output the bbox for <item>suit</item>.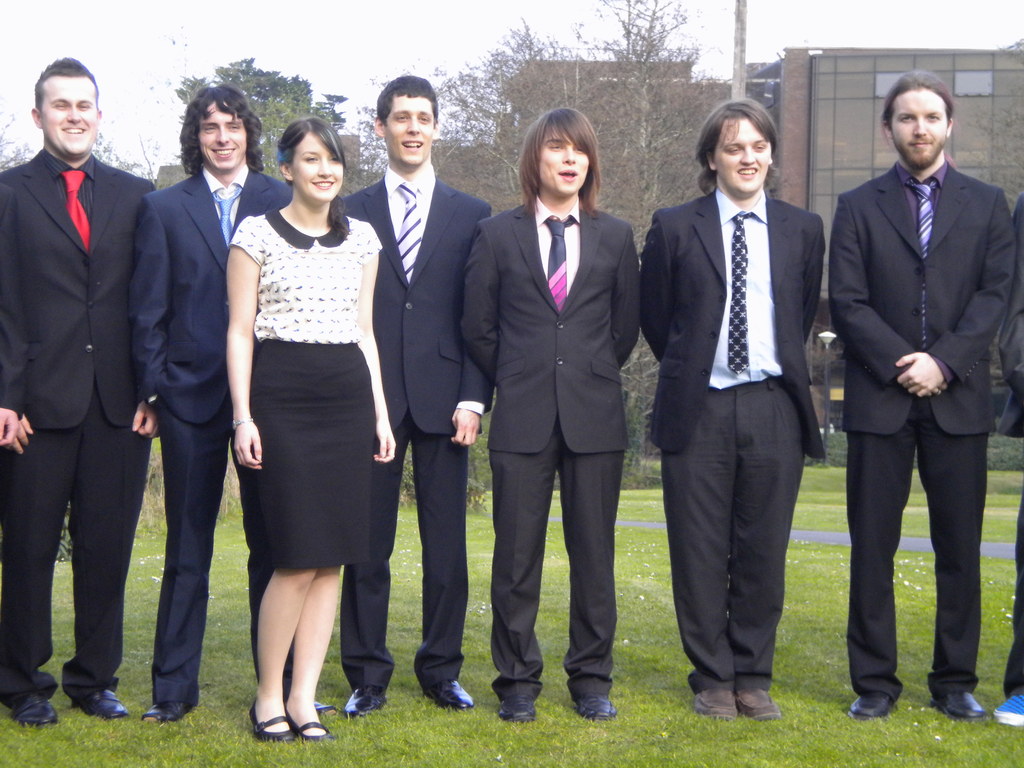
<box>640,185,825,690</box>.
